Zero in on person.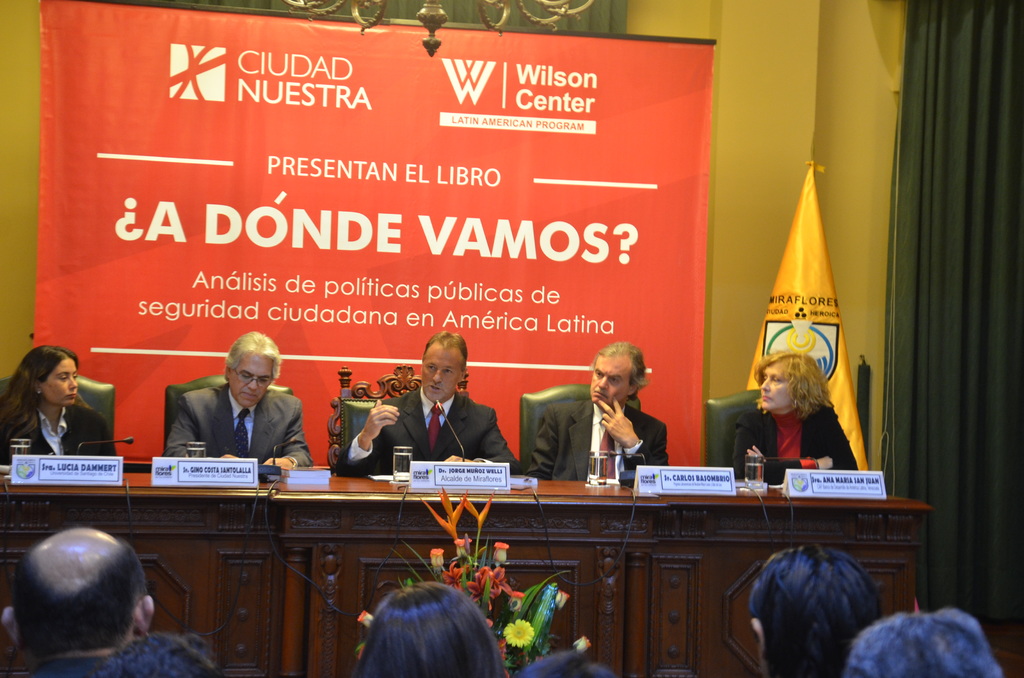
Zeroed in: 851:609:1001:677.
